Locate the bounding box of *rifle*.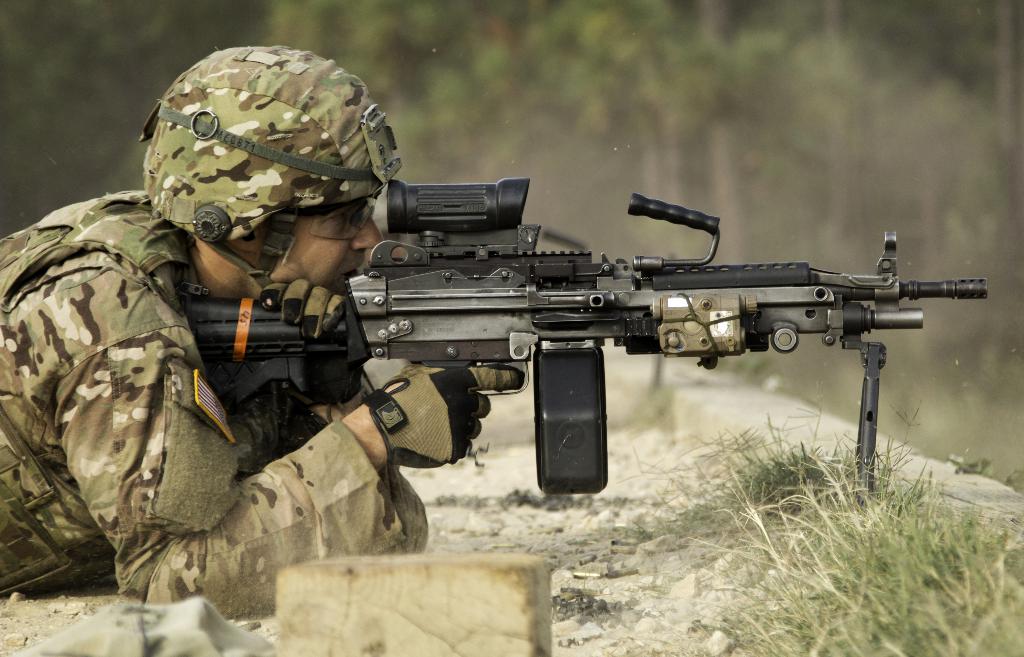
Bounding box: pyautogui.locateOnScreen(182, 179, 986, 510).
